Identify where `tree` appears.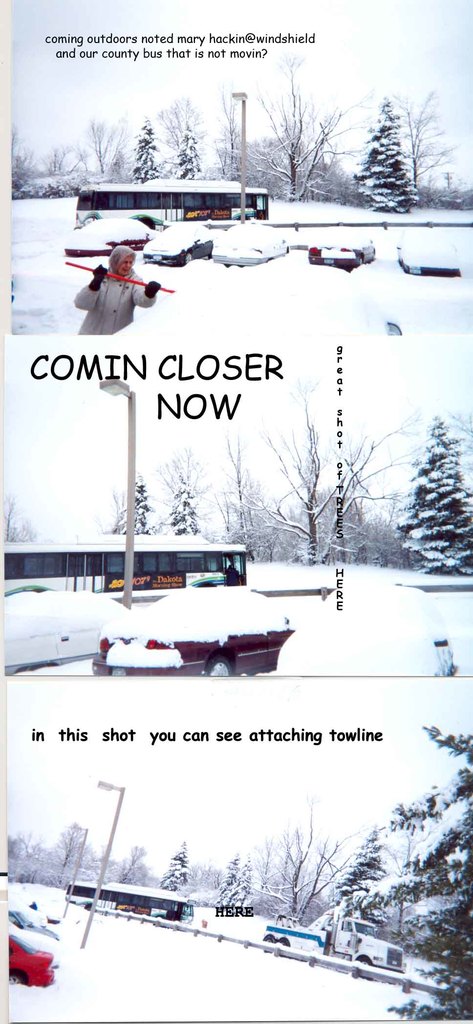
Appears at l=0, t=486, r=37, b=545.
